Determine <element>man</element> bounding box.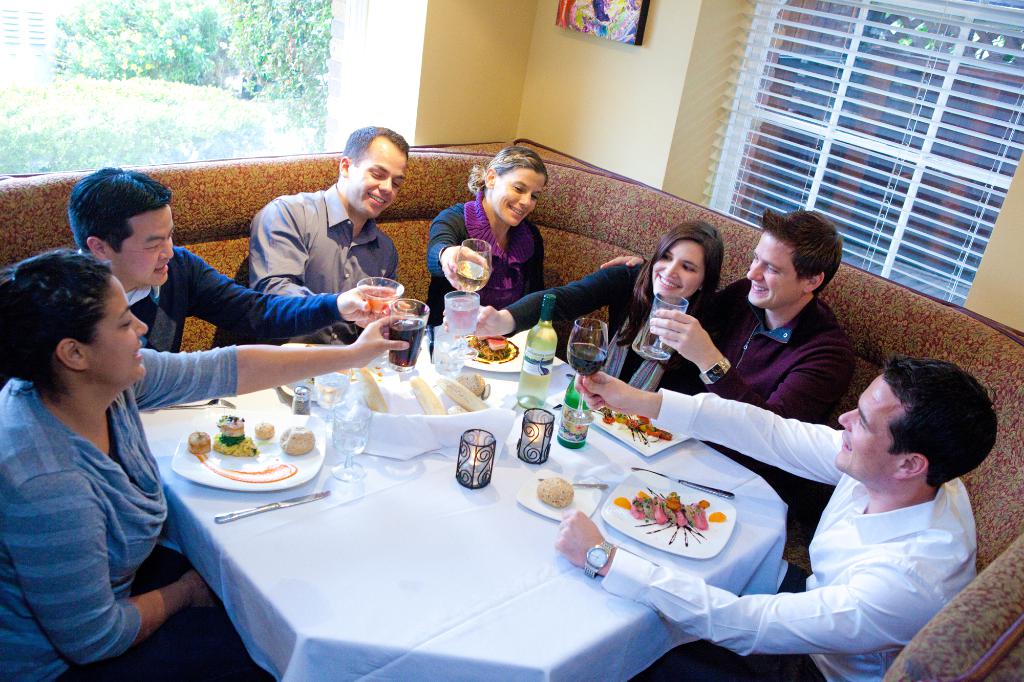
Determined: 552:361:1002:681.
